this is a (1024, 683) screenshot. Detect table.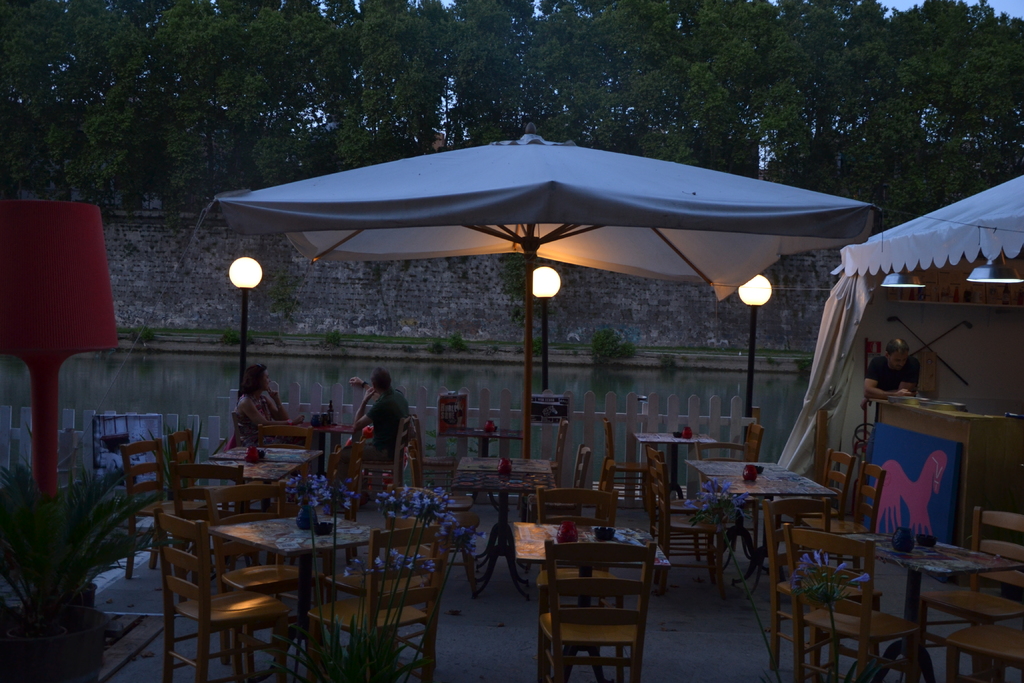
rect(297, 422, 356, 470).
